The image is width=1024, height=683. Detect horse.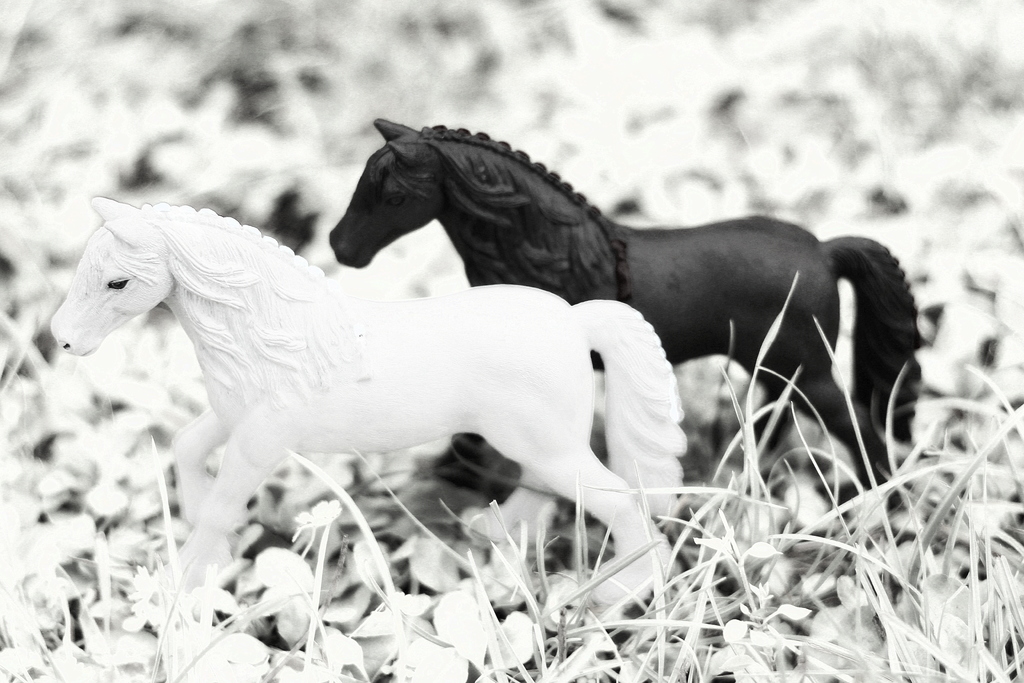
Detection: [left=49, top=197, right=686, bottom=614].
